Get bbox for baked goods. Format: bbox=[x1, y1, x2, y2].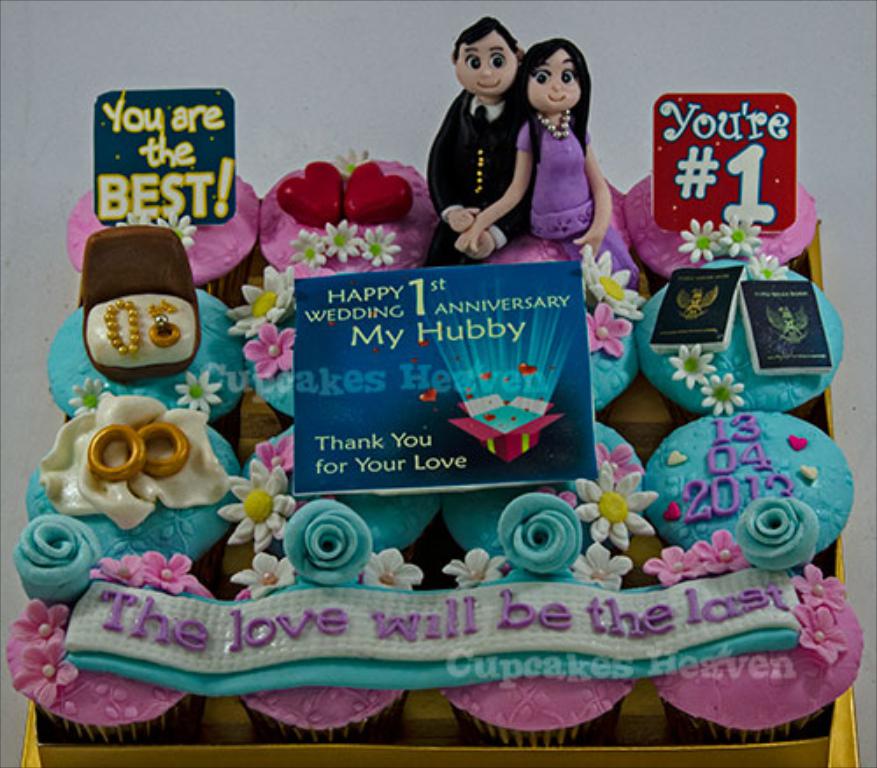
bbox=[39, 274, 254, 428].
